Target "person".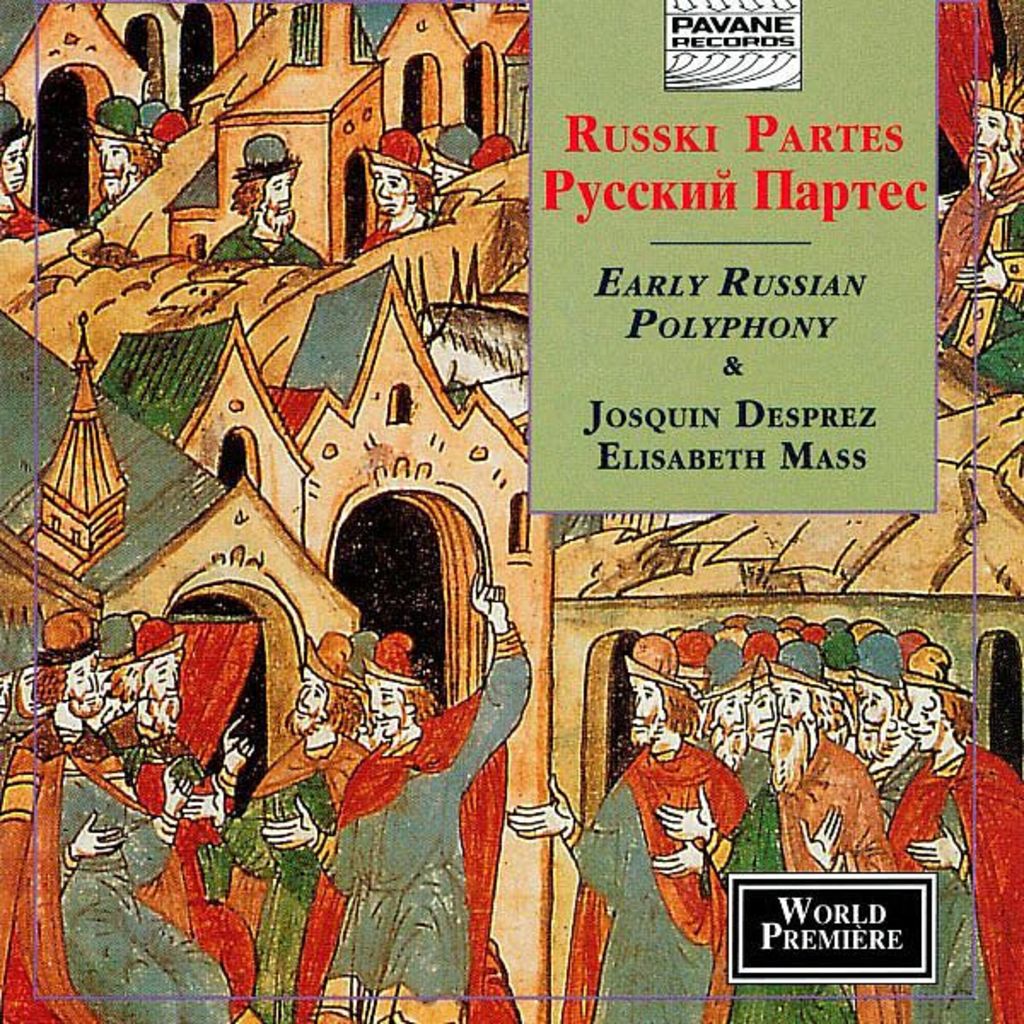
Target region: (left=0, top=92, right=58, bottom=237).
